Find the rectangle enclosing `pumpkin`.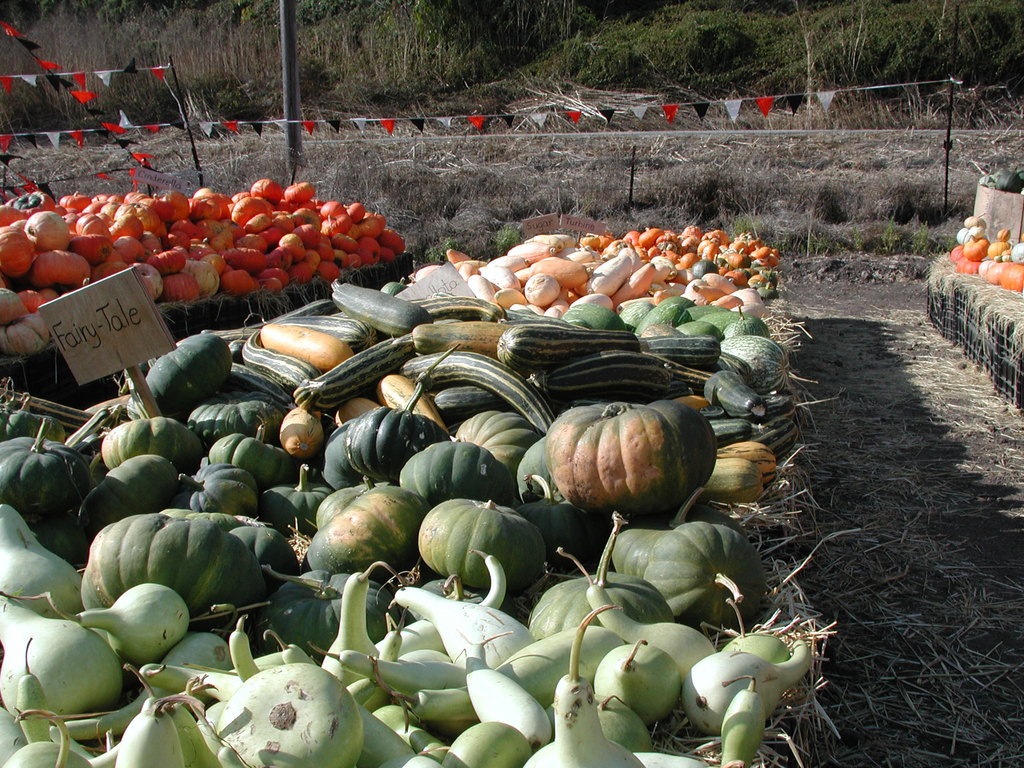
Rect(981, 174, 991, 189).
